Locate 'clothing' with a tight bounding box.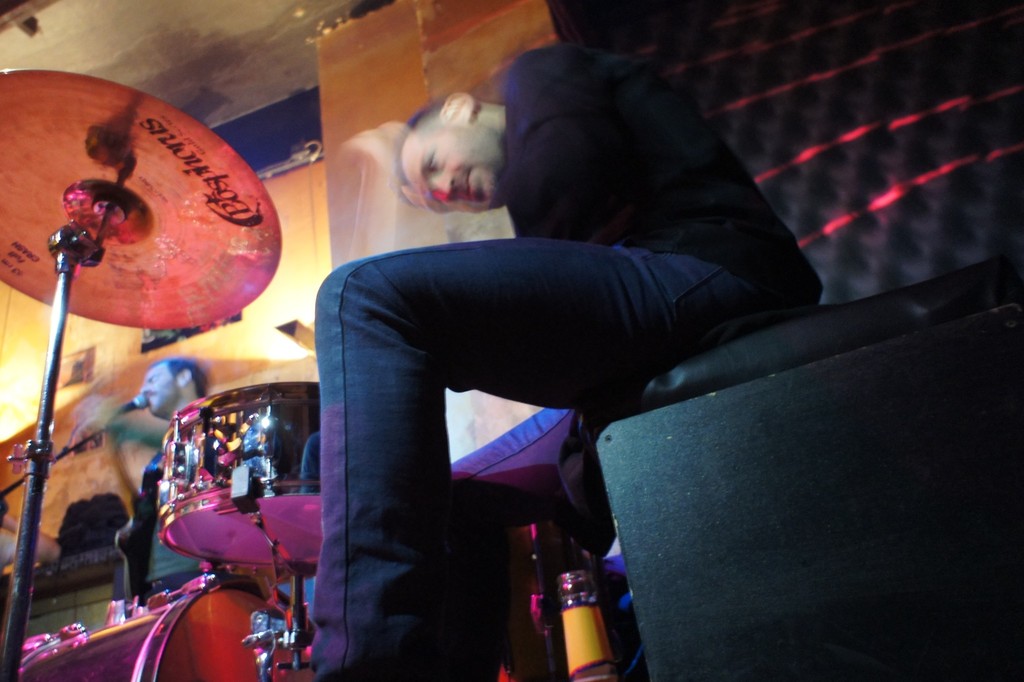
0 532 19 571.
